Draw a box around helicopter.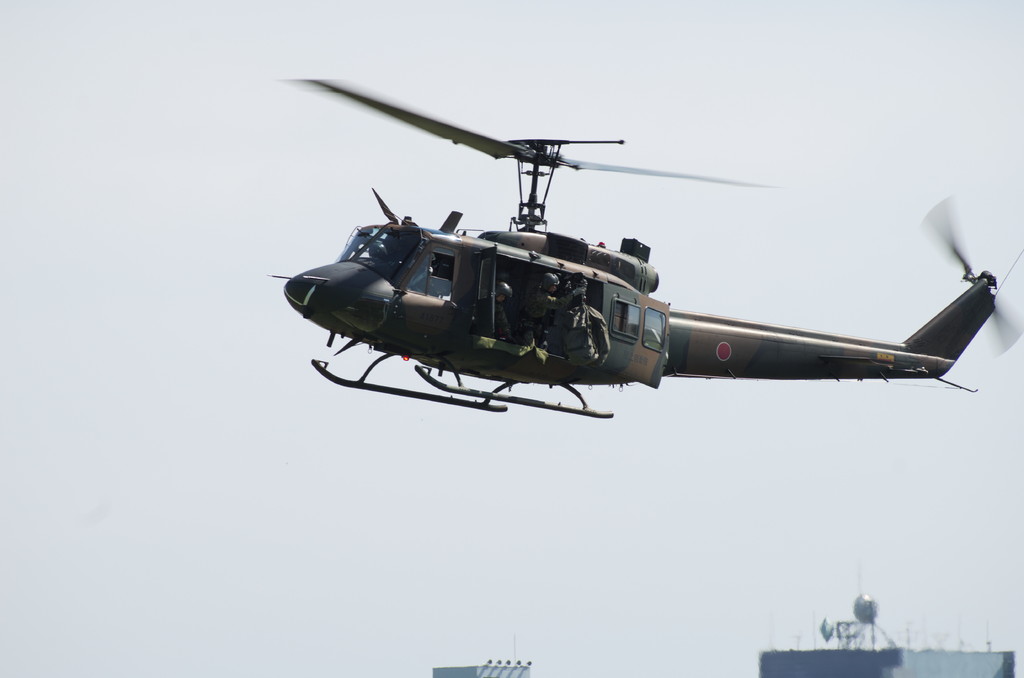
[239, 72, 981, 444].
